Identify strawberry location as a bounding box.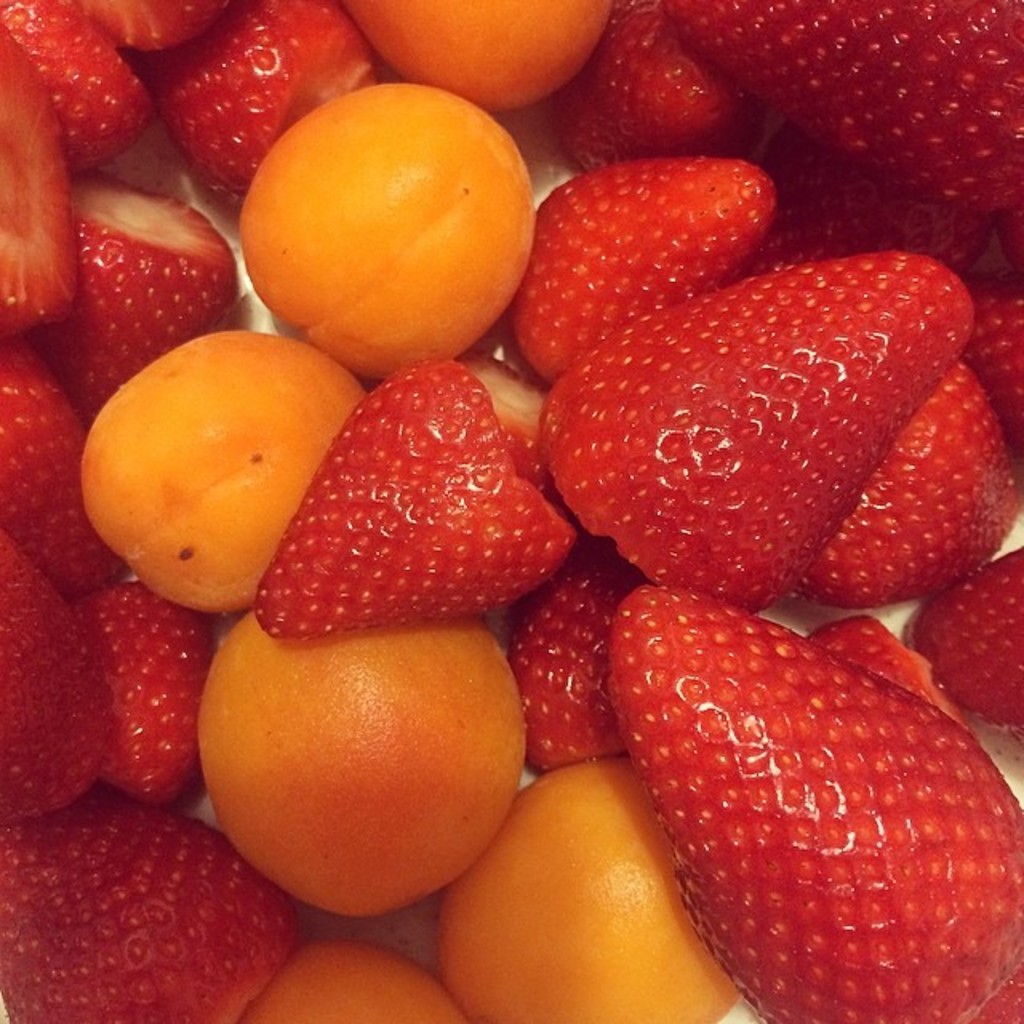
(x1=30, y1=173, x2=245, y2=422).
